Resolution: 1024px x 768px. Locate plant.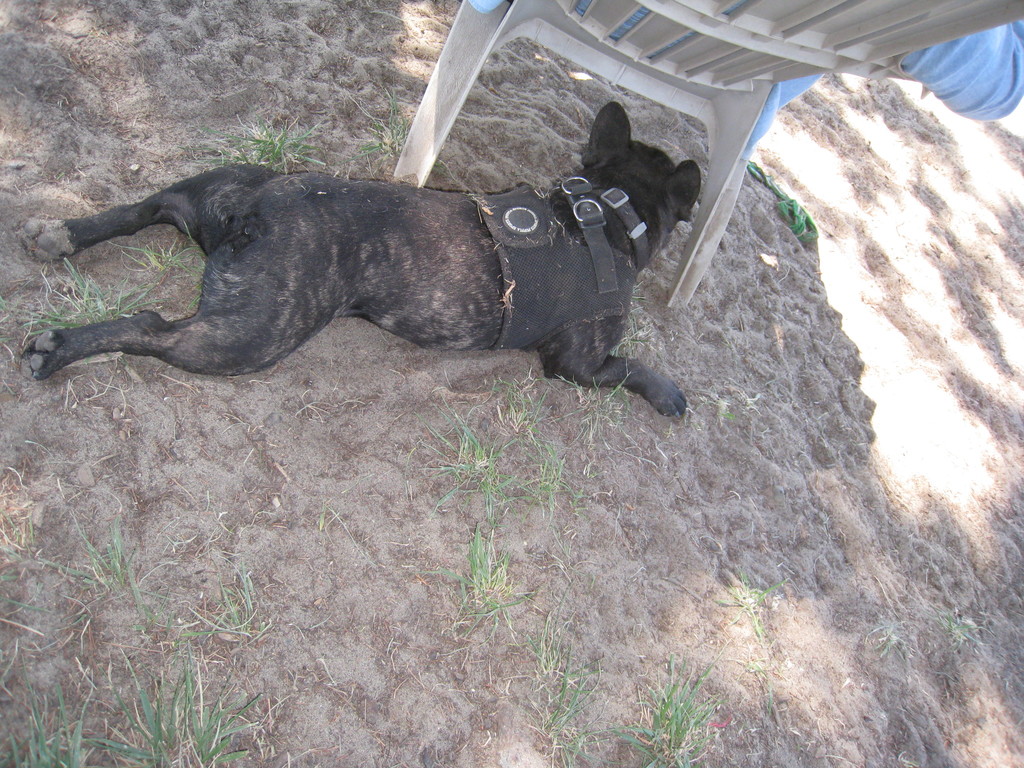
select_region(0, 246, 141, 341).
